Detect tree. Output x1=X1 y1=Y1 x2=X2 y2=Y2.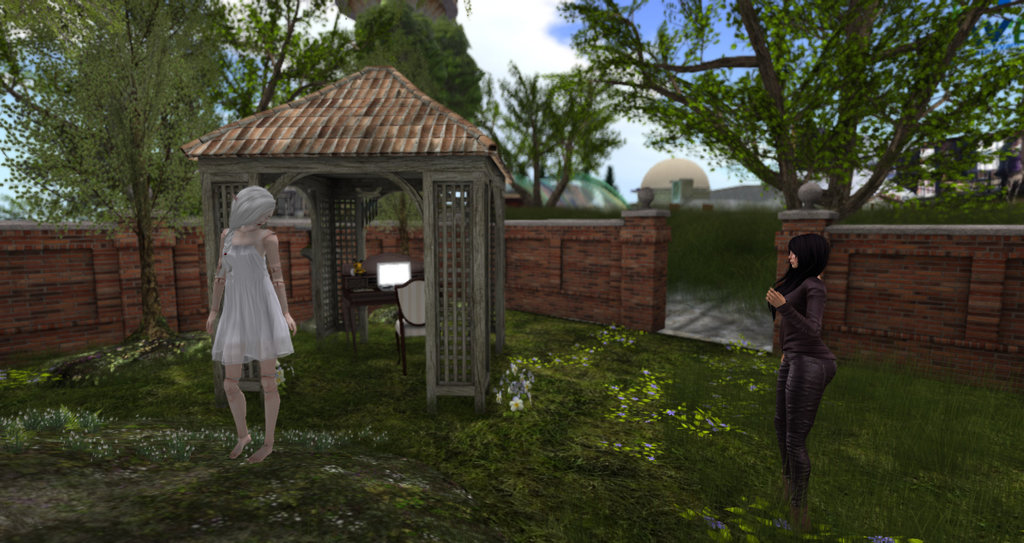
x1=3 y1=0 x2=296 y2=385.
